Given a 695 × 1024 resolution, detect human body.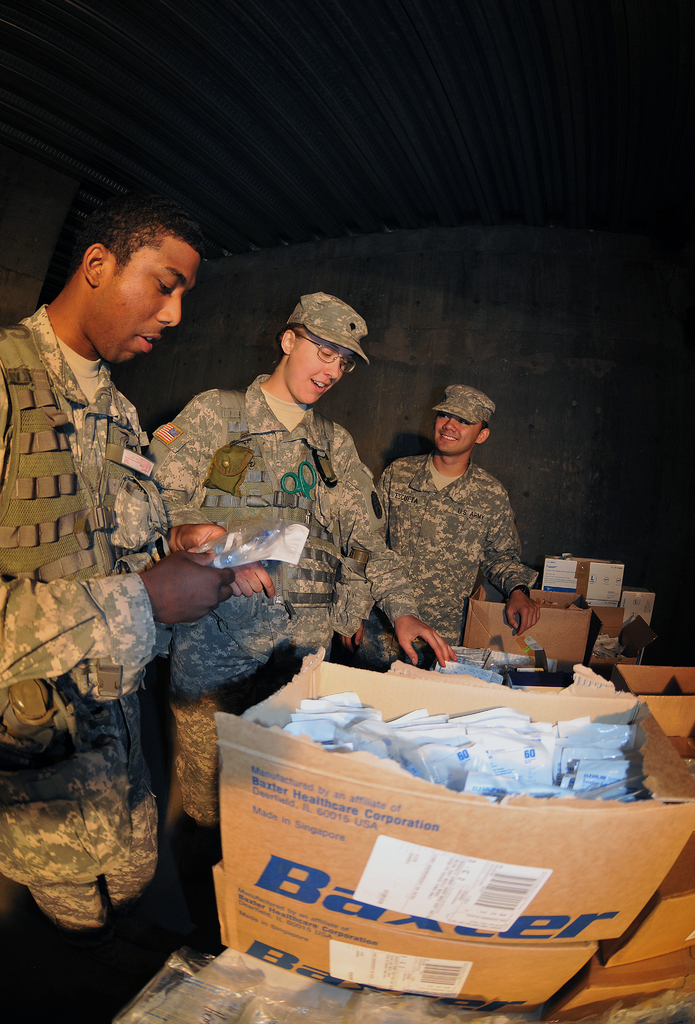
region(363, 380, 539, 673).
